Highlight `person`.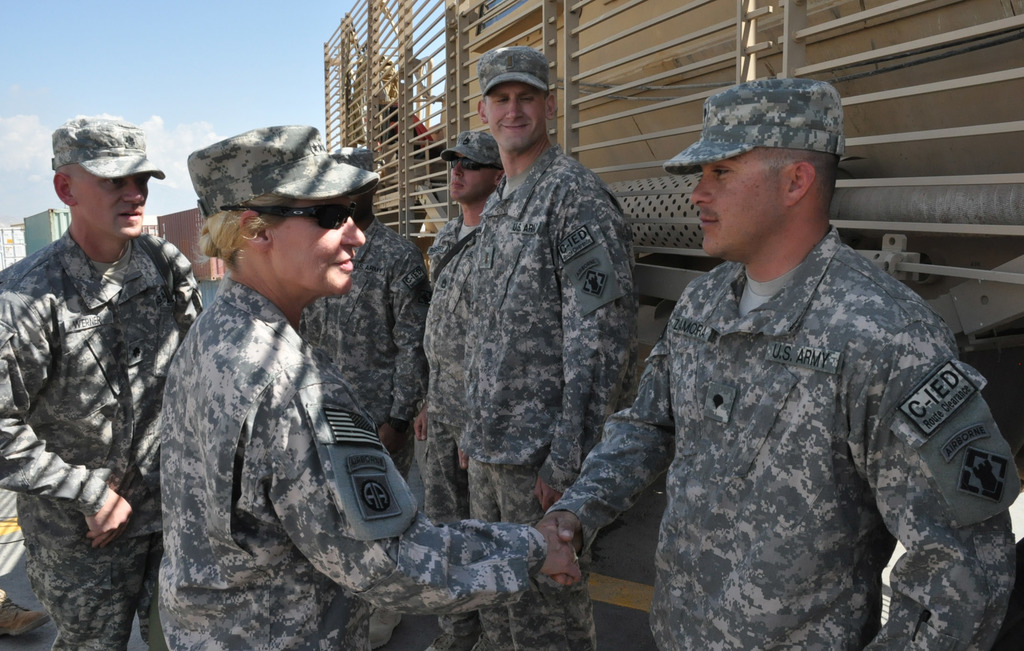
Highlighted region: l=459, t=38, r=655, b=650.
